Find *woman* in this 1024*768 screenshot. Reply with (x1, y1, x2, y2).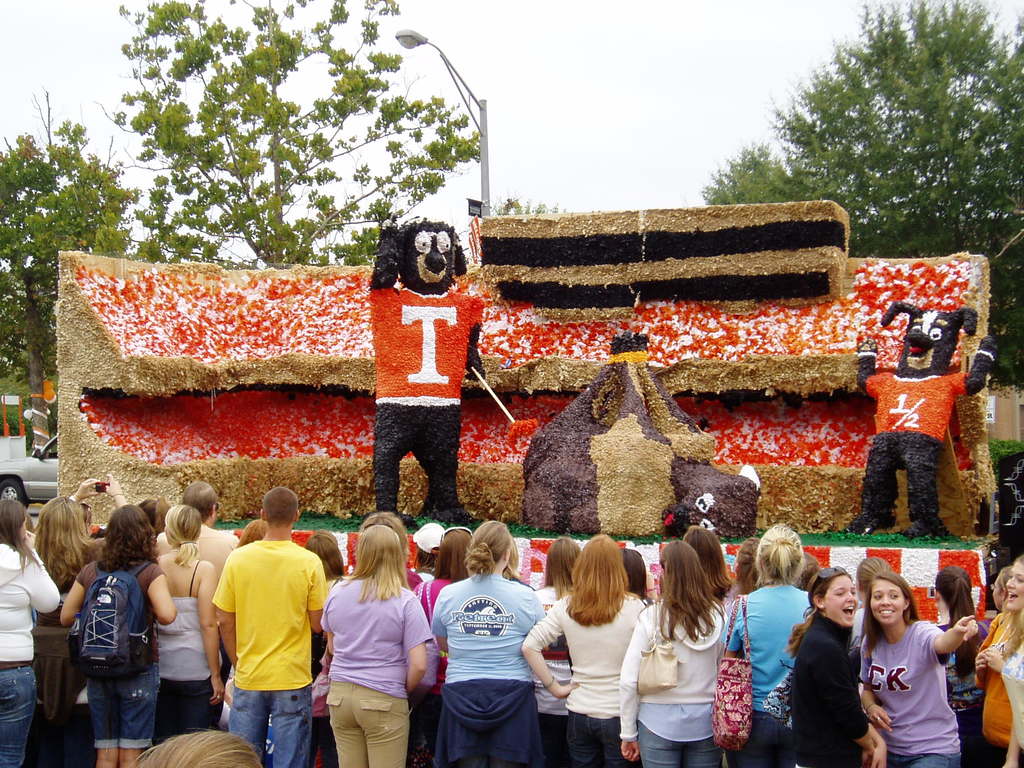
(730, 522, 814, 767).
